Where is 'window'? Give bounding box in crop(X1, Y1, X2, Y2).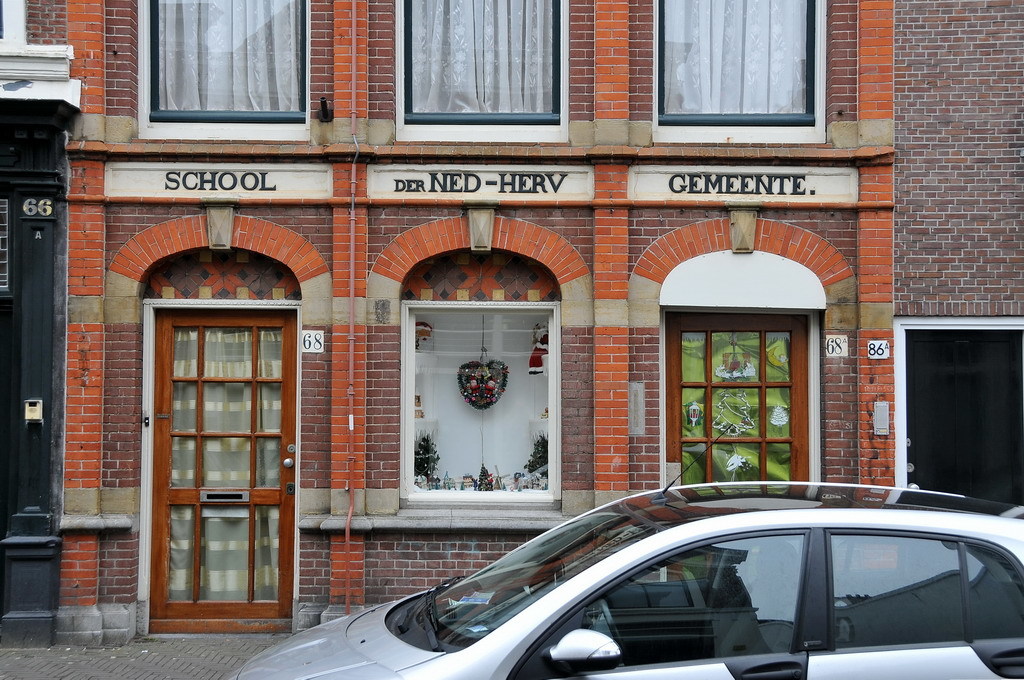
crop(136, 0, 312, 144).
